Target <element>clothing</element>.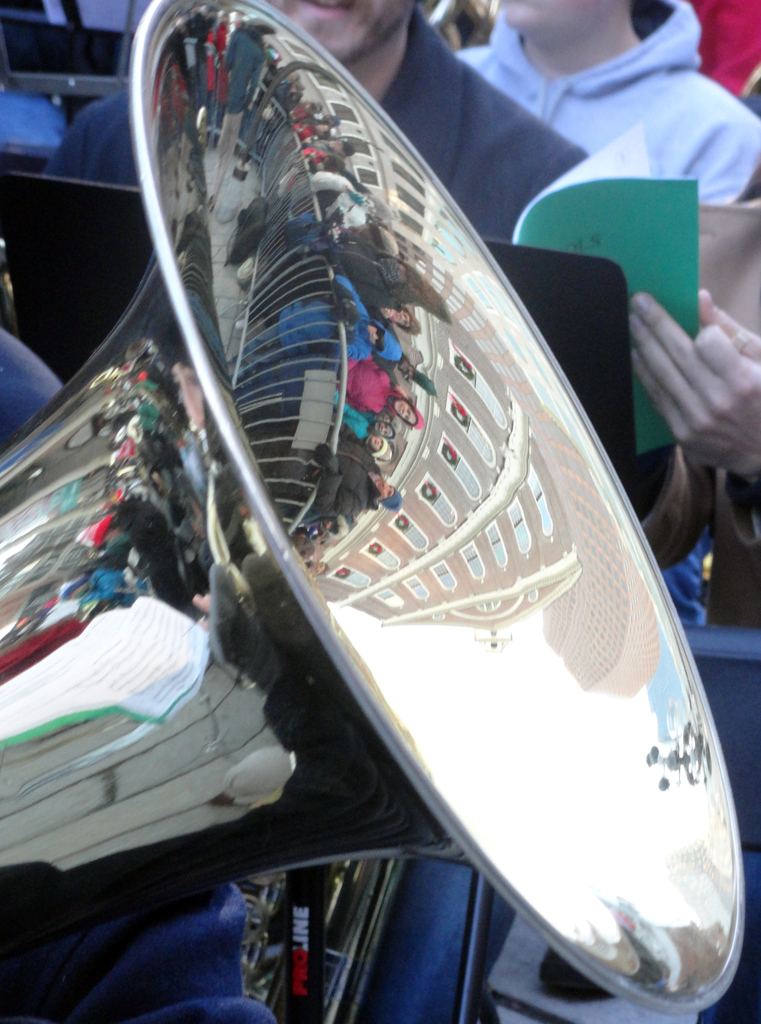
Target region: Rect(454, 0, 760, 621).
